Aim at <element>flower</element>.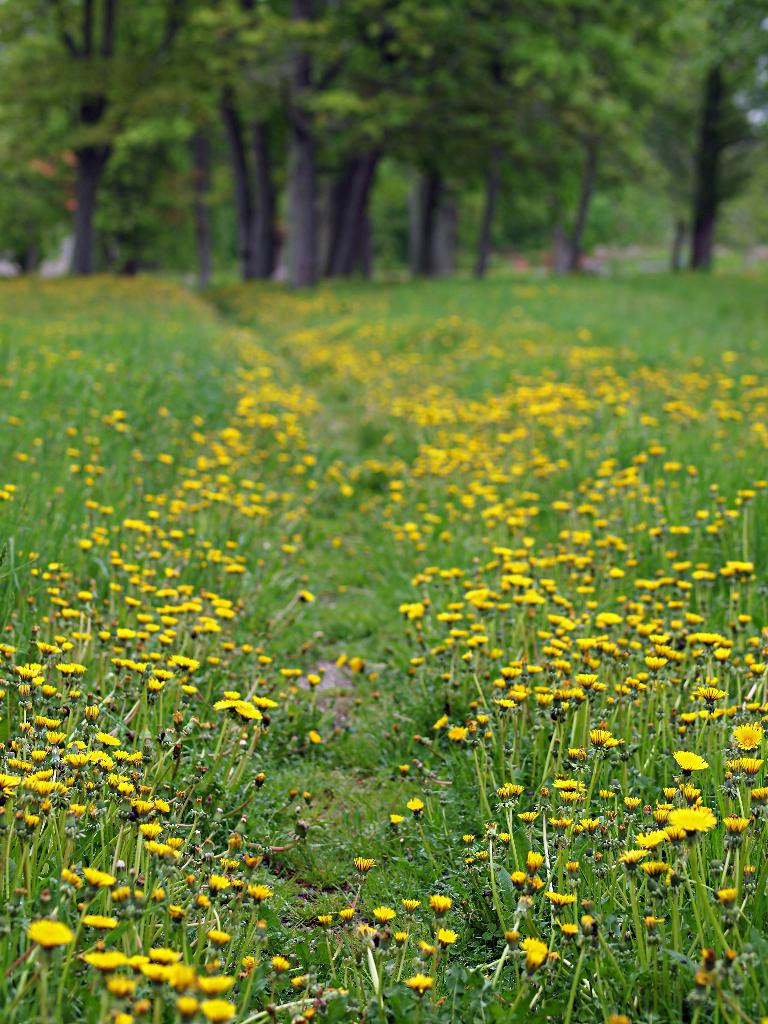
Aimed at 352, 854, 376, 875.
